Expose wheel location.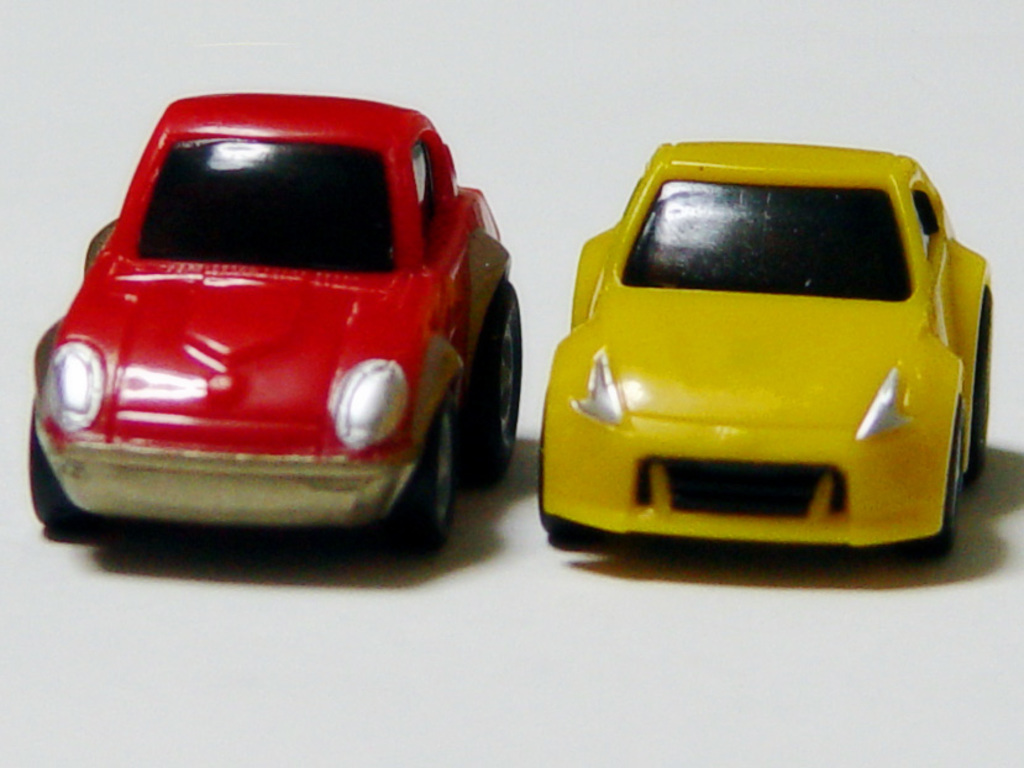
Exposed at detection(975, 284, 989, 469).
